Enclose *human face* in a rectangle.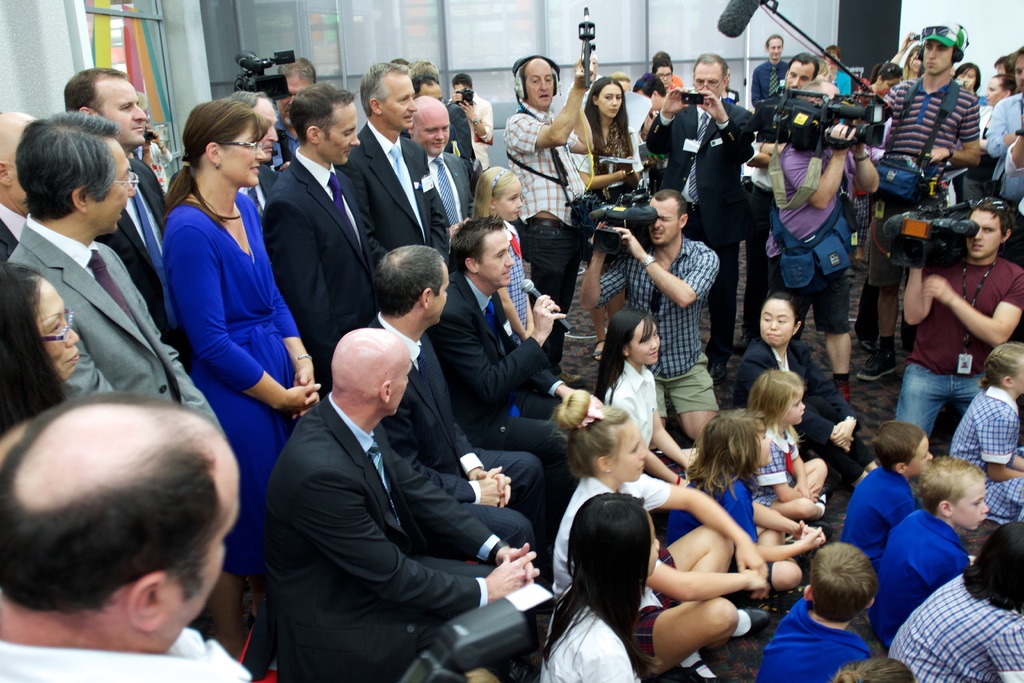
<bbox>907, 51, 922, 71</bbox>.
